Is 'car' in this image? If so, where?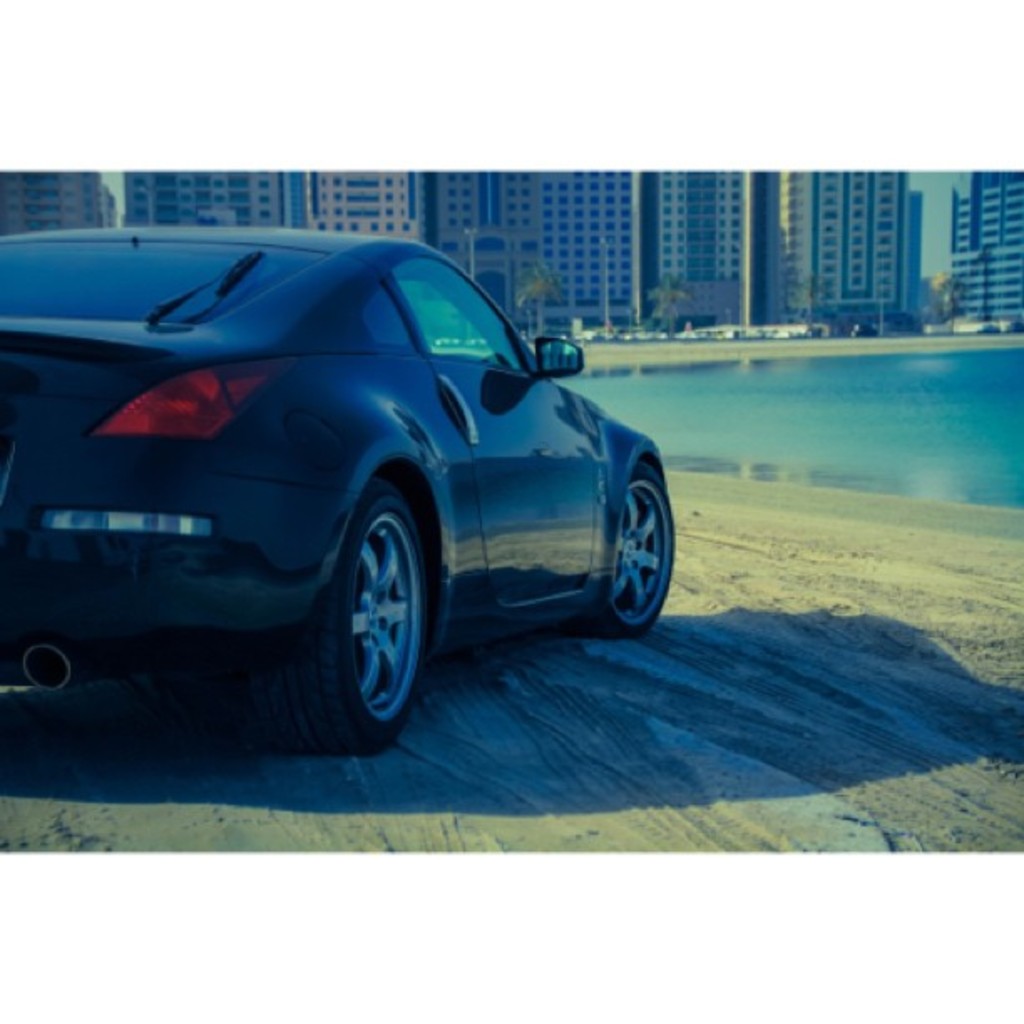
Yes, at pyautogui.locateOnScreen(0, 224, 676, 758).
